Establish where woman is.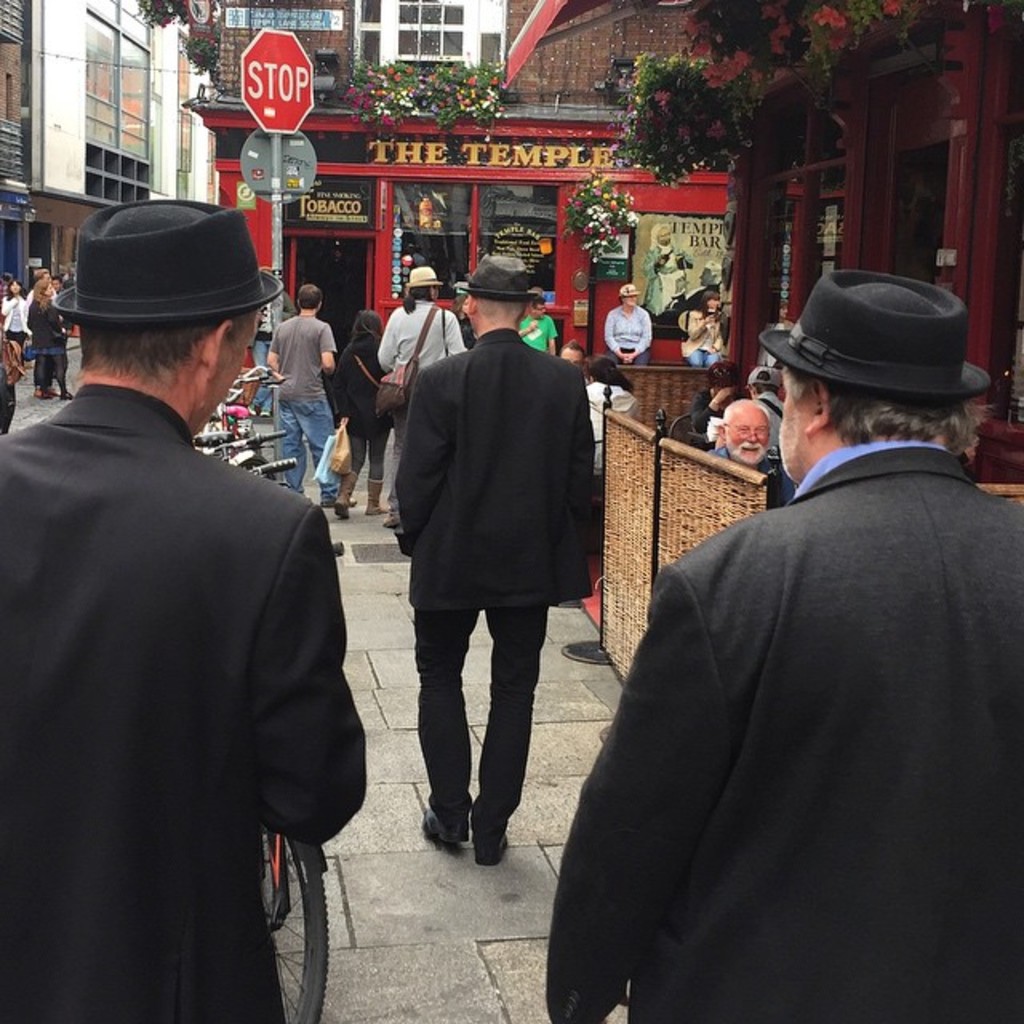
Established at Rect(296, 298, 389, 536).
